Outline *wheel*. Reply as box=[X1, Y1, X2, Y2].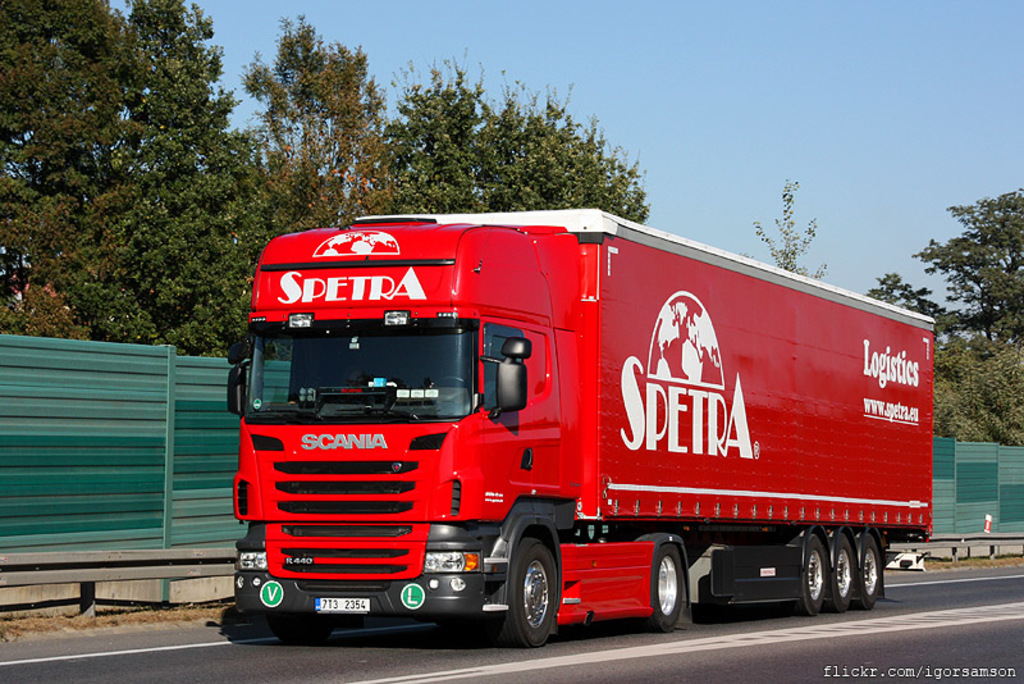
box=[269, 612, 335, 643].
